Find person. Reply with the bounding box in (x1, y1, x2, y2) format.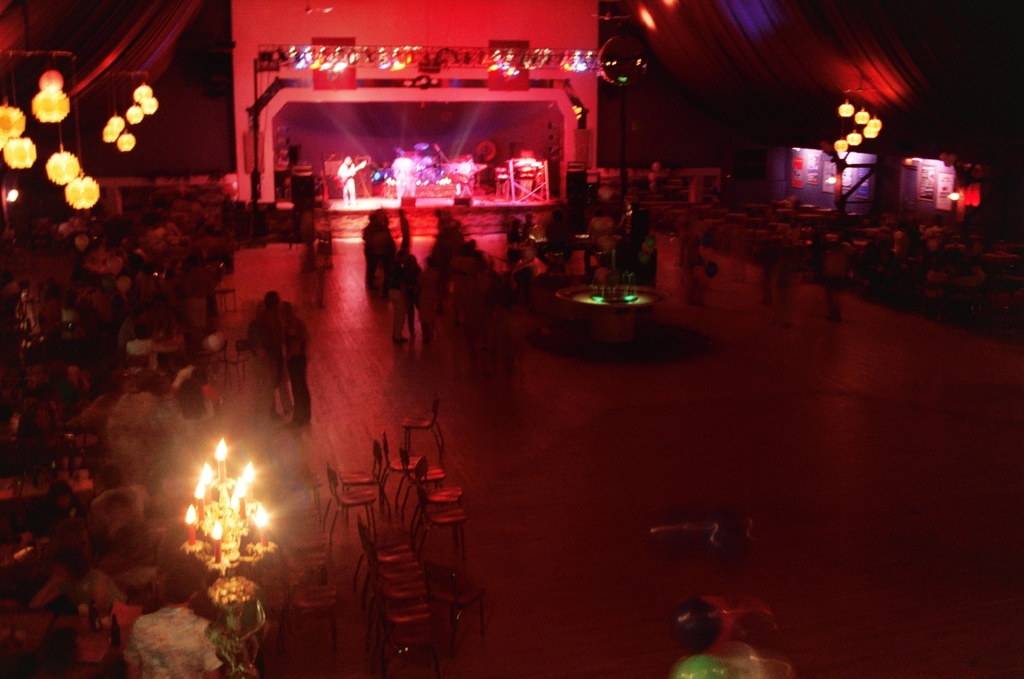
(364, 205, 397, 291).
